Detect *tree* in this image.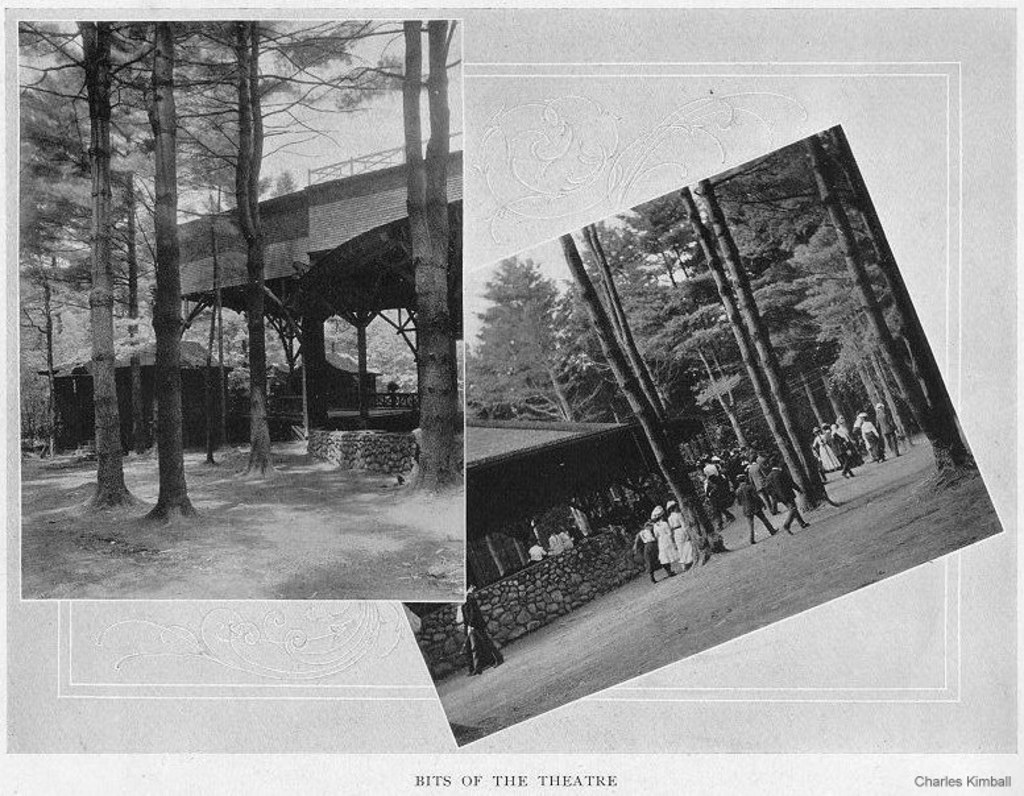
Detection: box=[556, 229, 734, 561].
